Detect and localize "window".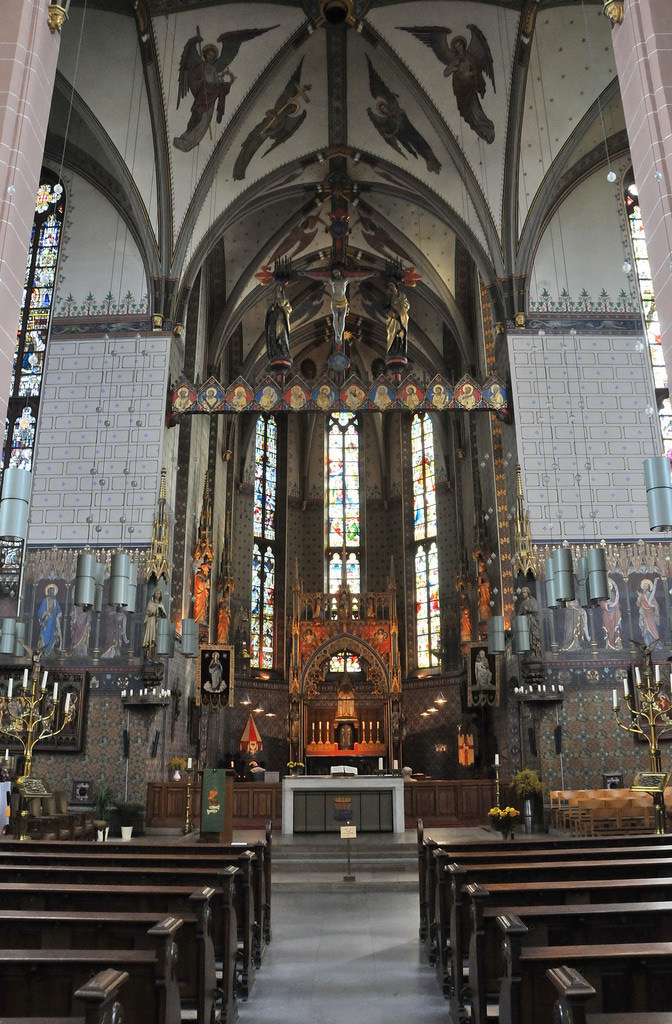
Localized at x1=331, y1=413, x2=364, y2=668.
